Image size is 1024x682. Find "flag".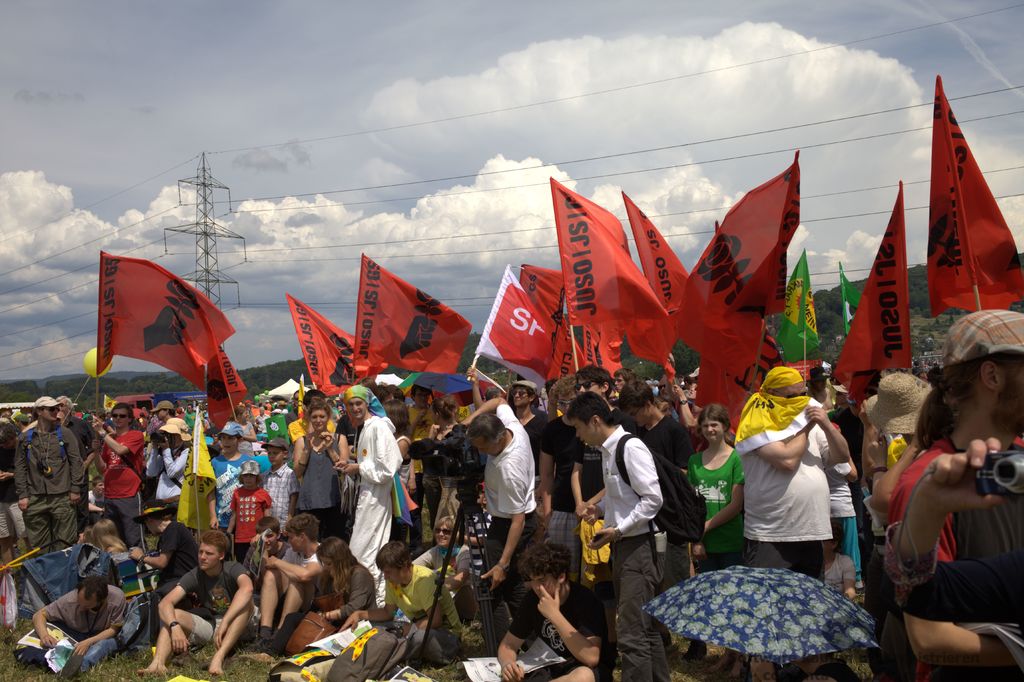
Rect(928, 73, 1023, 315).
